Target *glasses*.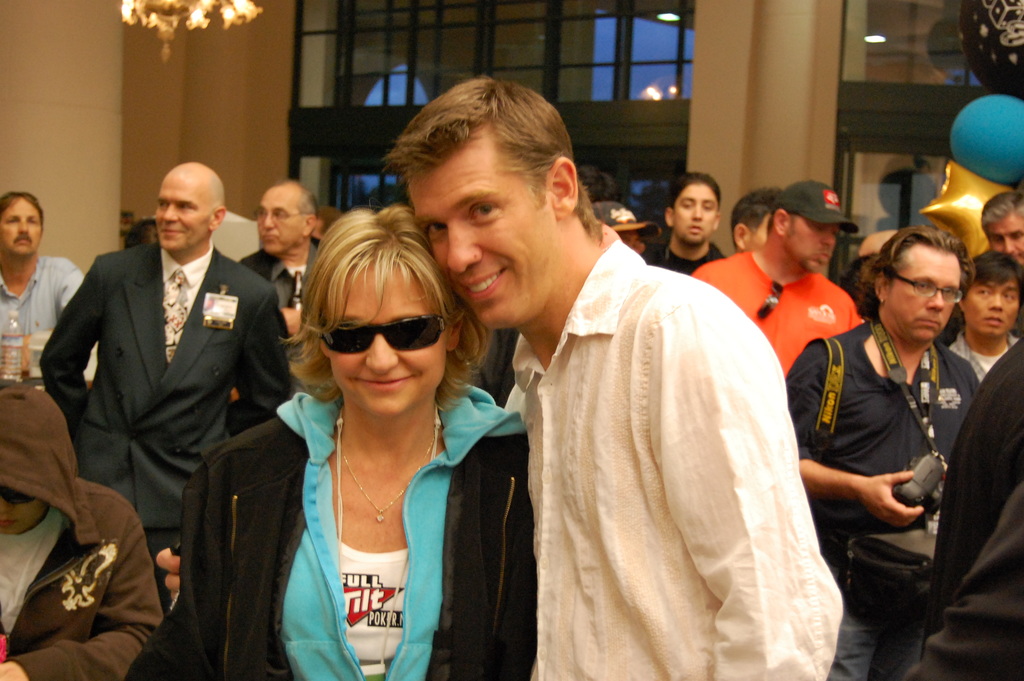
Target region: 318/312/451/360.
